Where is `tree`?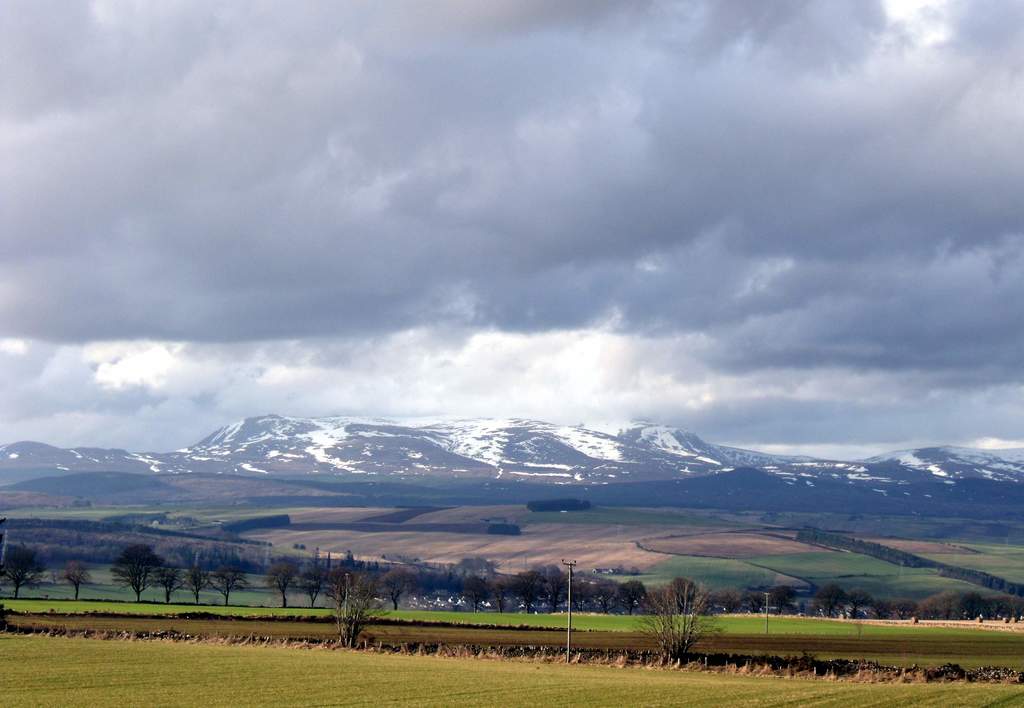
(left=641, top=594, right=716, bottom=664).
